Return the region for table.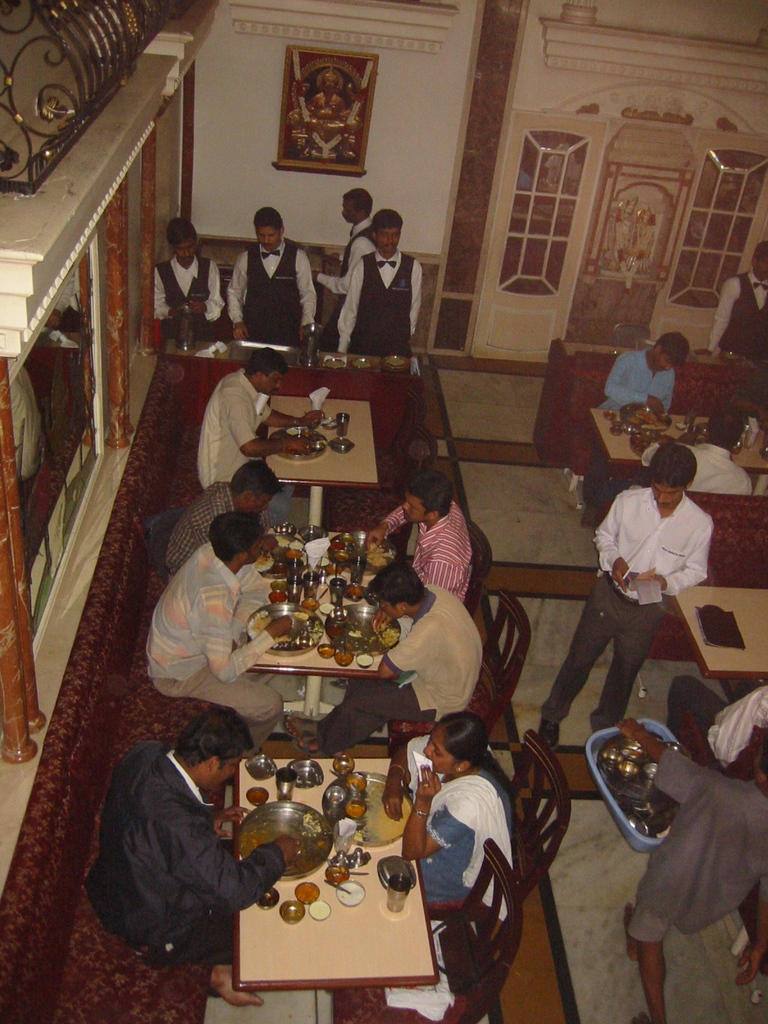
pyautogui.locateOnScreen(684, 585, 767, 679).
